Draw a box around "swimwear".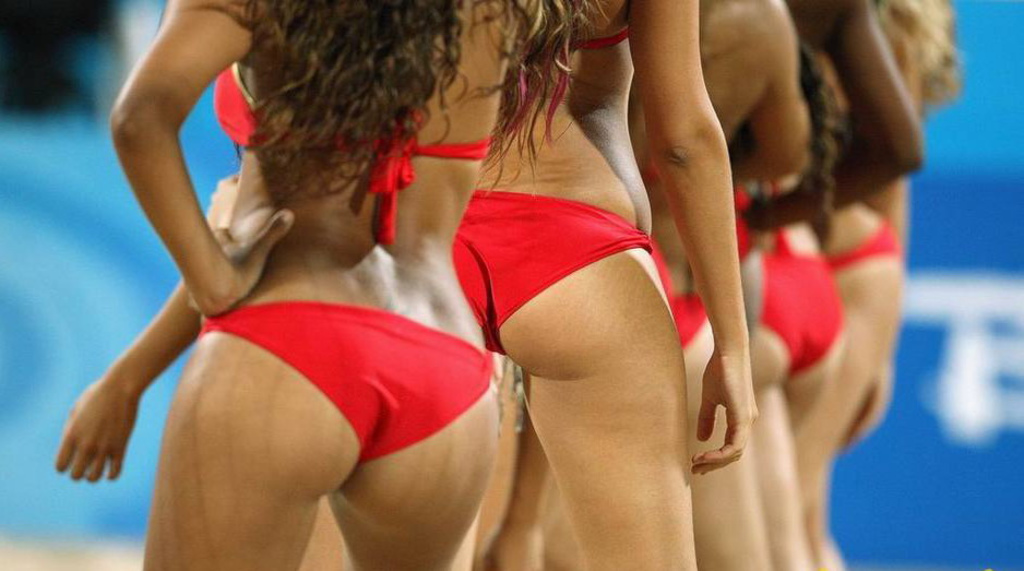
bbox=(652, 295, 706, 356).
